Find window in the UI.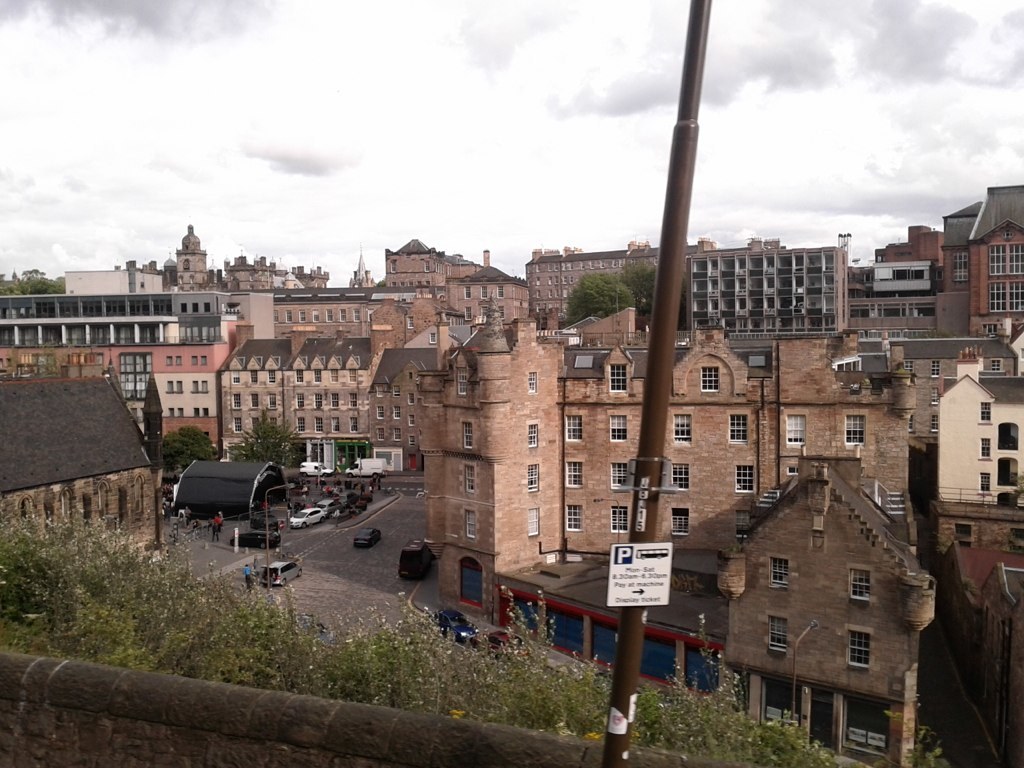
UI element at detection(410, 395, 412, 402).
